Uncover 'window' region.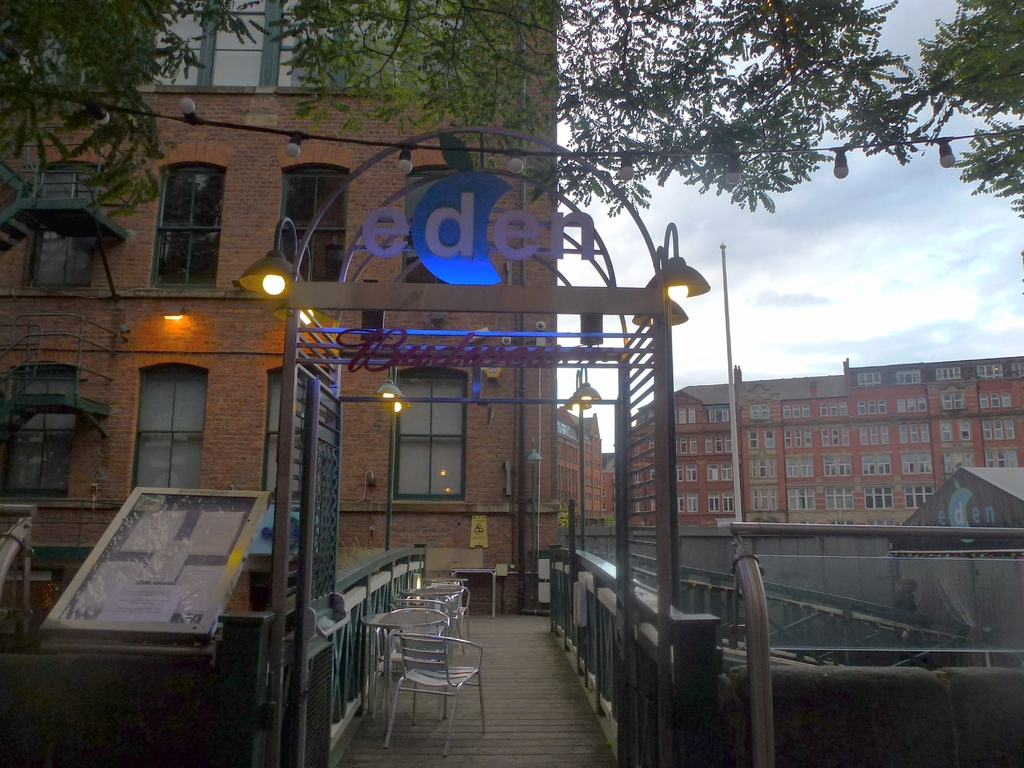
Uncovered: x1=959 y1=423 x2=971 y2=442.
